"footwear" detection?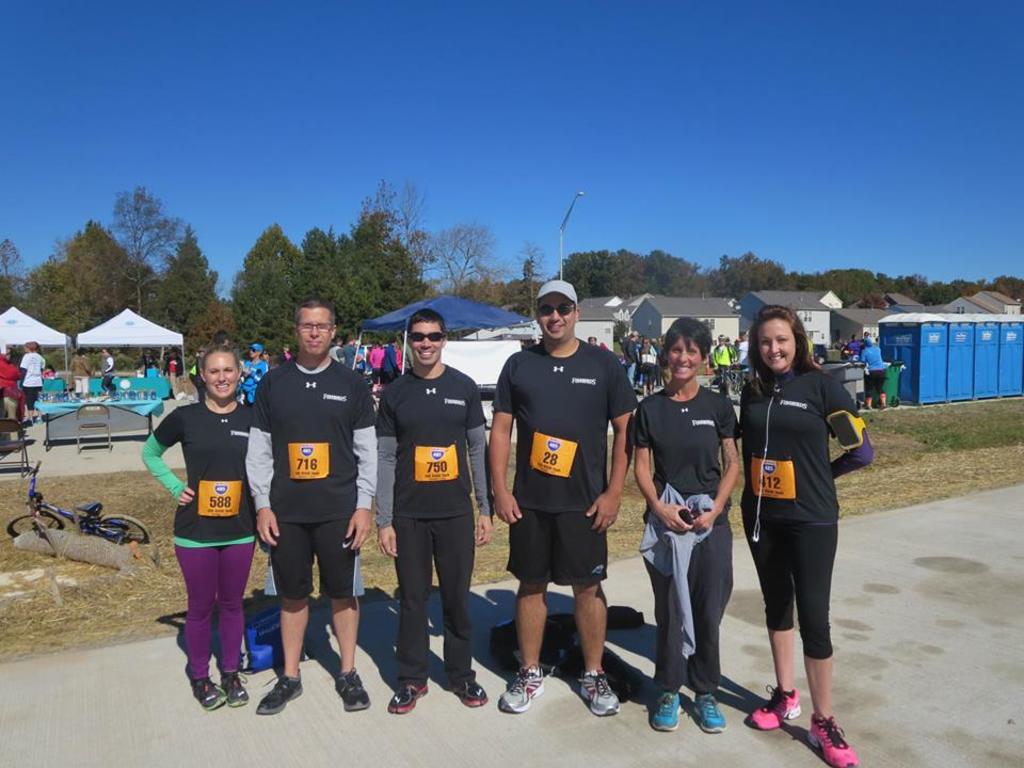
rect(255, 667, 308, 714)
